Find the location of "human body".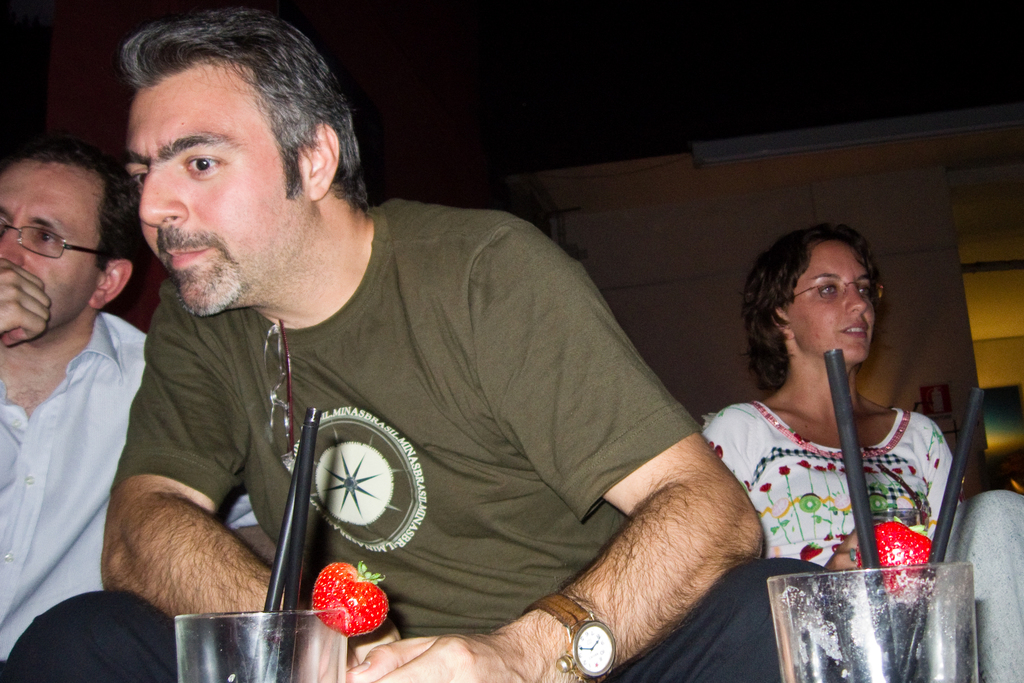
Location: bbox(0, 136, 259, 682).
